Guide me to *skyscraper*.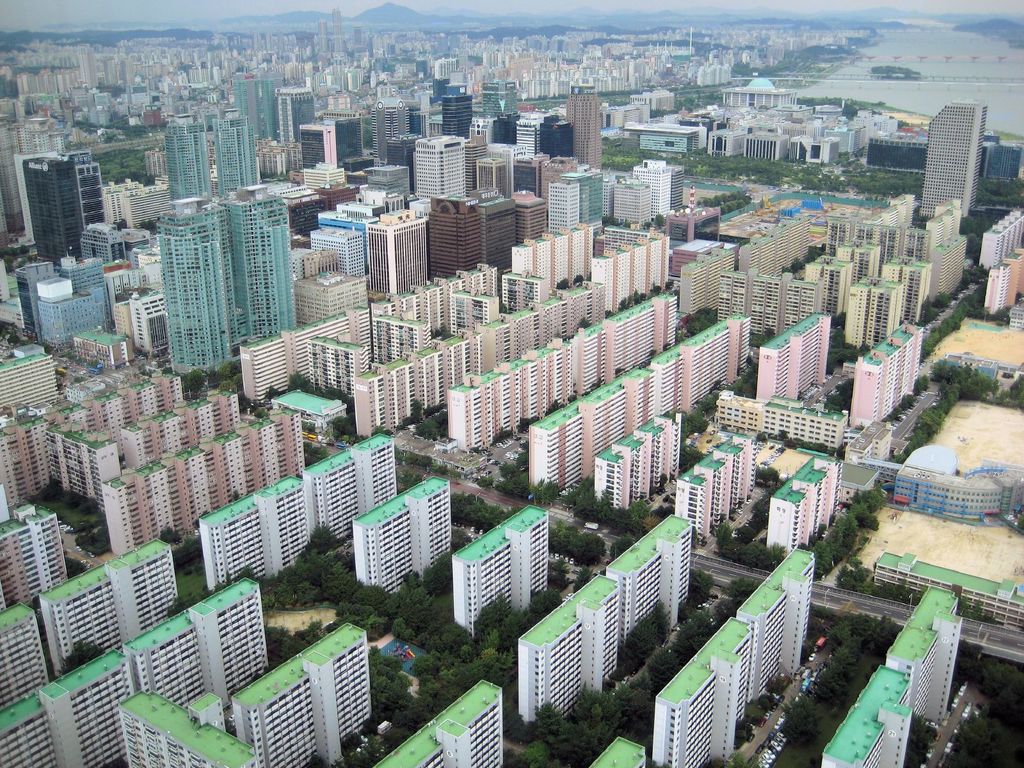
Guidance: 154,205,239,371.
